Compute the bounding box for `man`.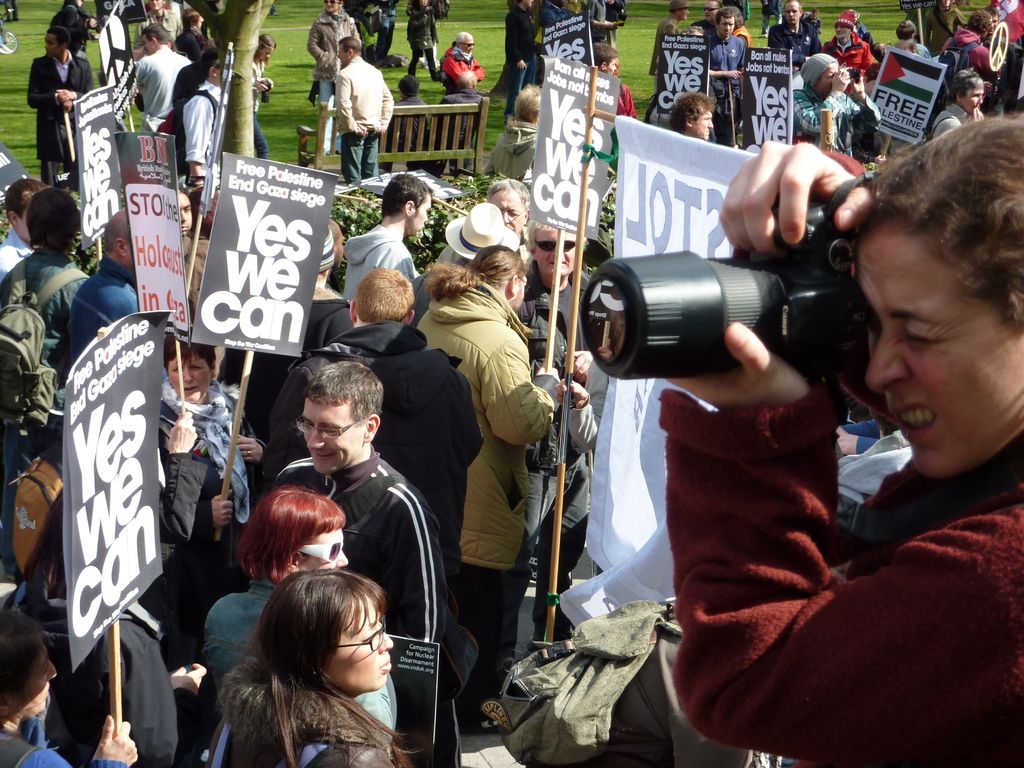
left=0, top=187, right=91, bottom=584.
